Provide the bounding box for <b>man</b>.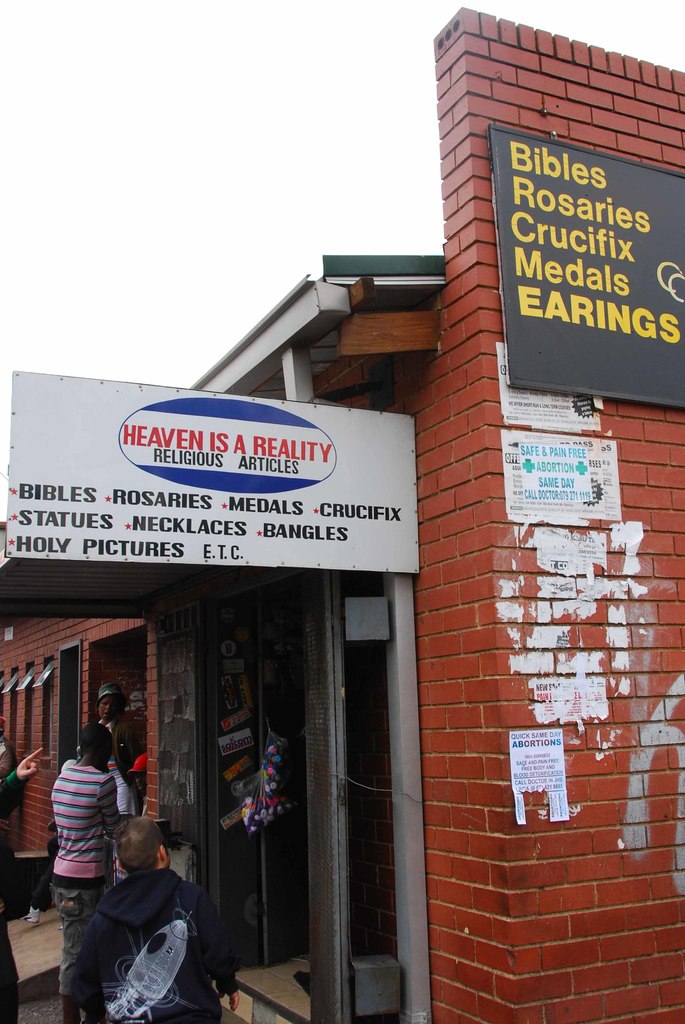
box(45, 729, 172, 992).
